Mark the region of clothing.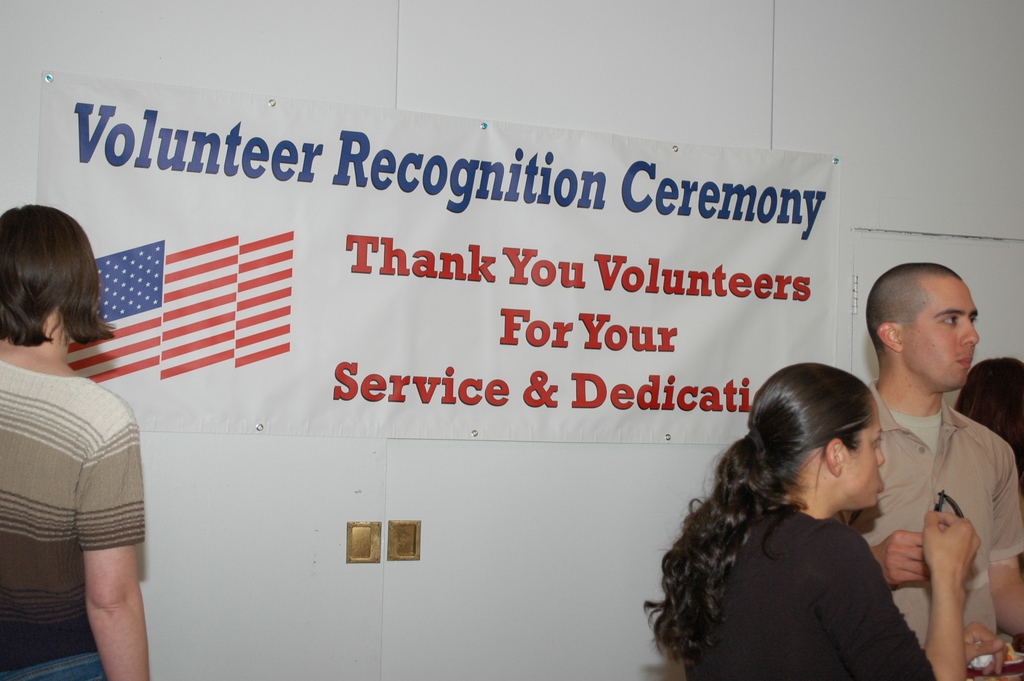
Region: locate(681, 495, 933, 680).
